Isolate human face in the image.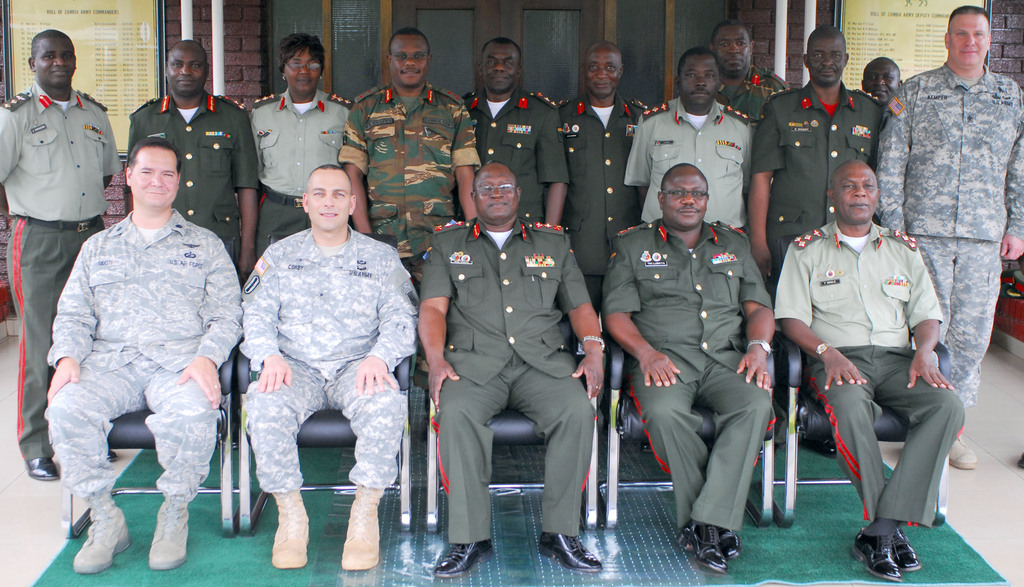
Isolated region: detection(39, 43, 73, 84).
